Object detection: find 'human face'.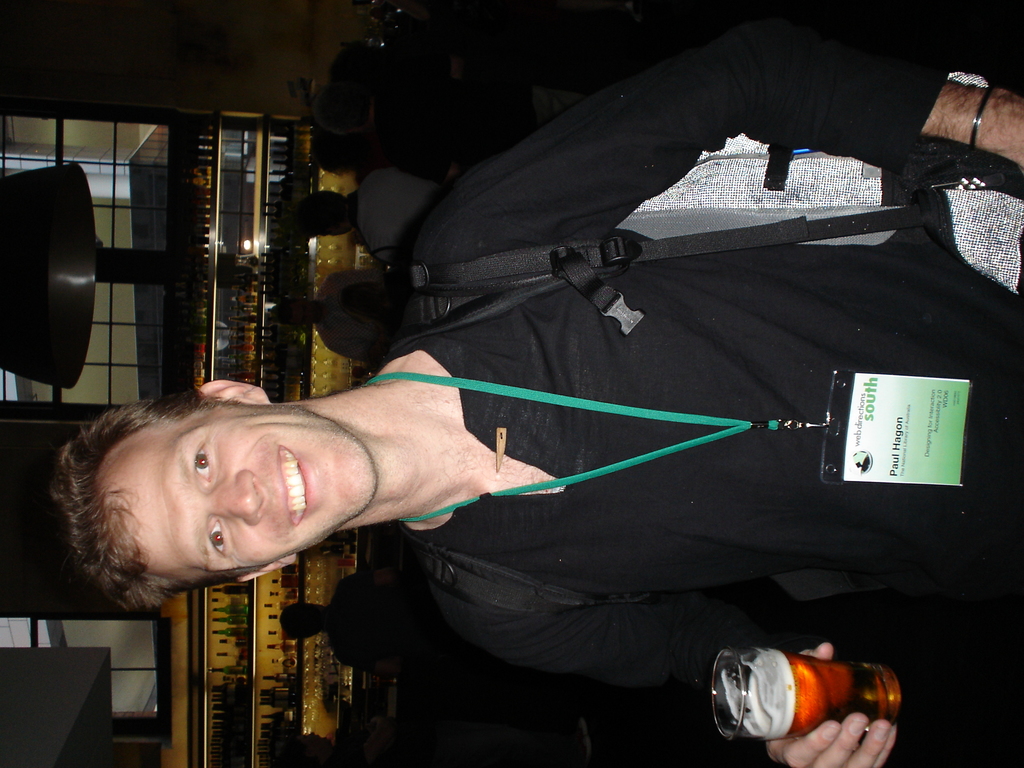
region(107, 403, 376, 568).
